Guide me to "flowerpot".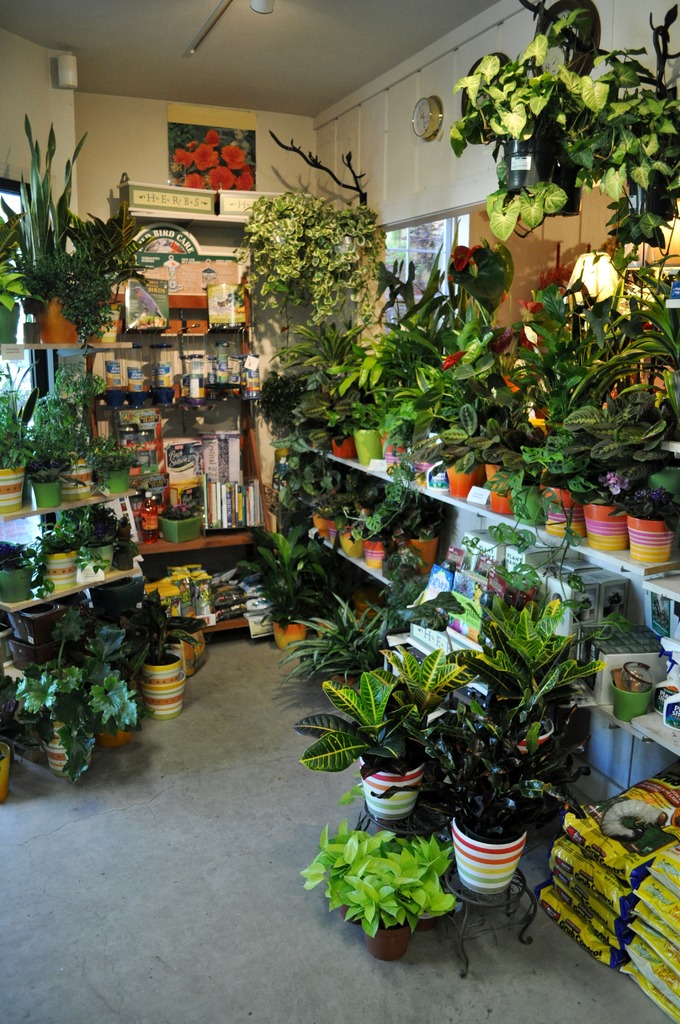
Guidance: region(58, 458, 86, 496).
